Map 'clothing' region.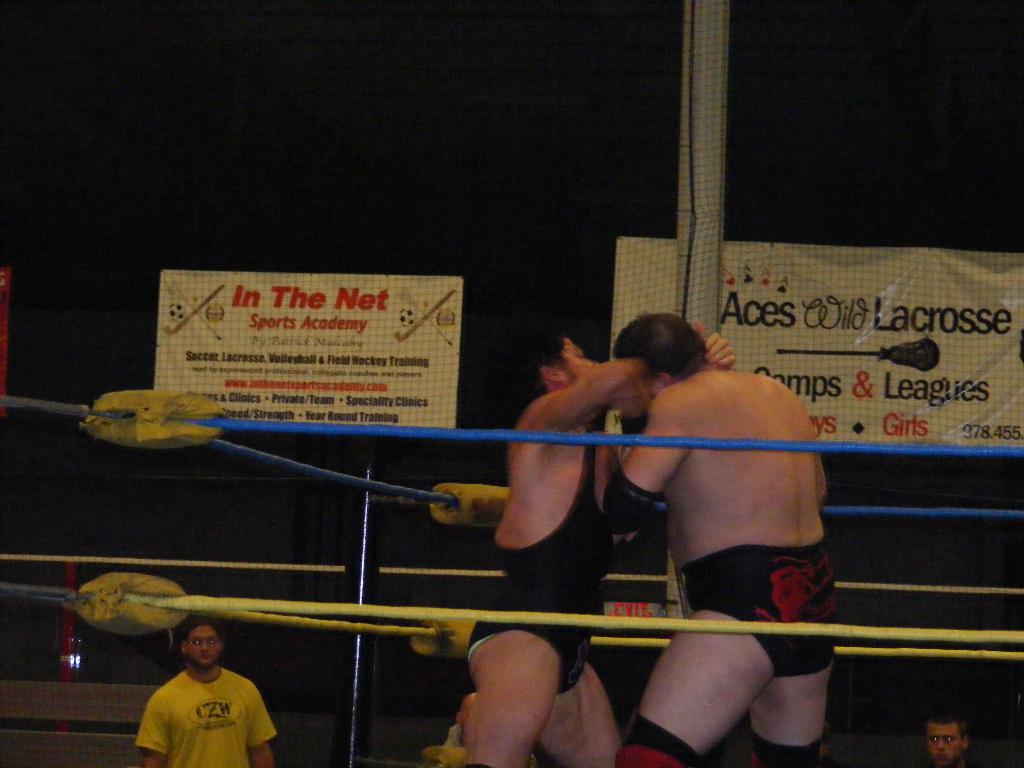
Mapped to region(131, 671, 271, 761).
